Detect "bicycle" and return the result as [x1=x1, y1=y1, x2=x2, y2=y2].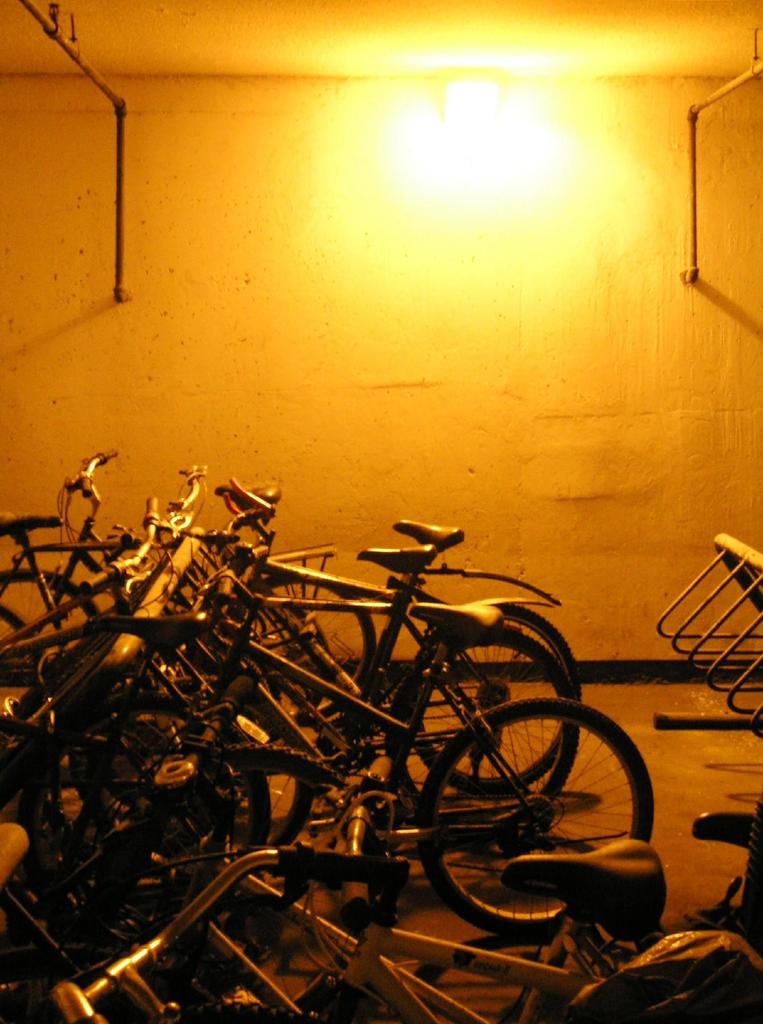
[x1=188, y1=480, x2=581, y2=777].
